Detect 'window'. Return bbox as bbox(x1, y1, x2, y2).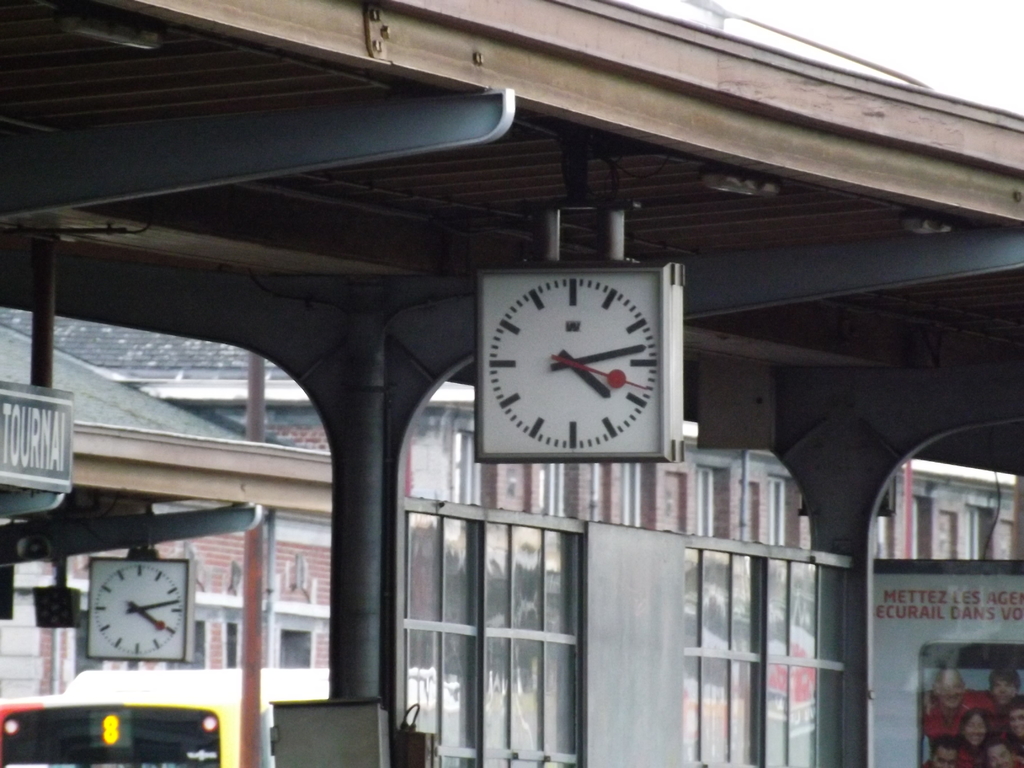
bbox(401, 508, 581, 761).
